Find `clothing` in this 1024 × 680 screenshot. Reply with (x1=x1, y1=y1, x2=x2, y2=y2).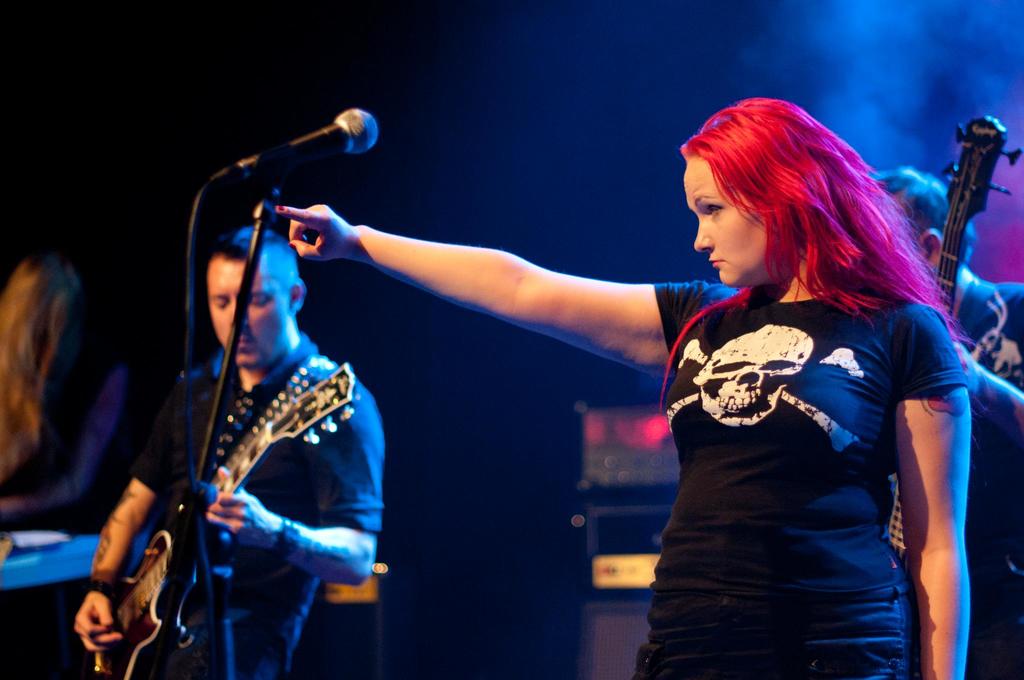
(x1=138, y1=327, x2=358, y2=679).
